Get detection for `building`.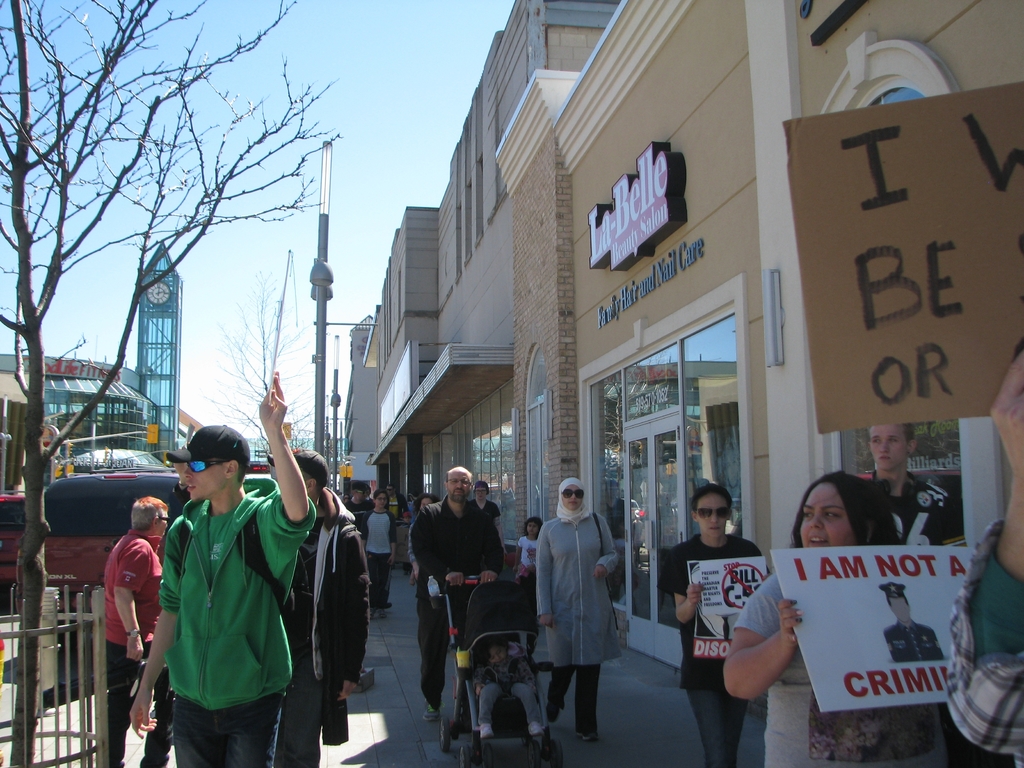
Detection: 377/80/499/495.
